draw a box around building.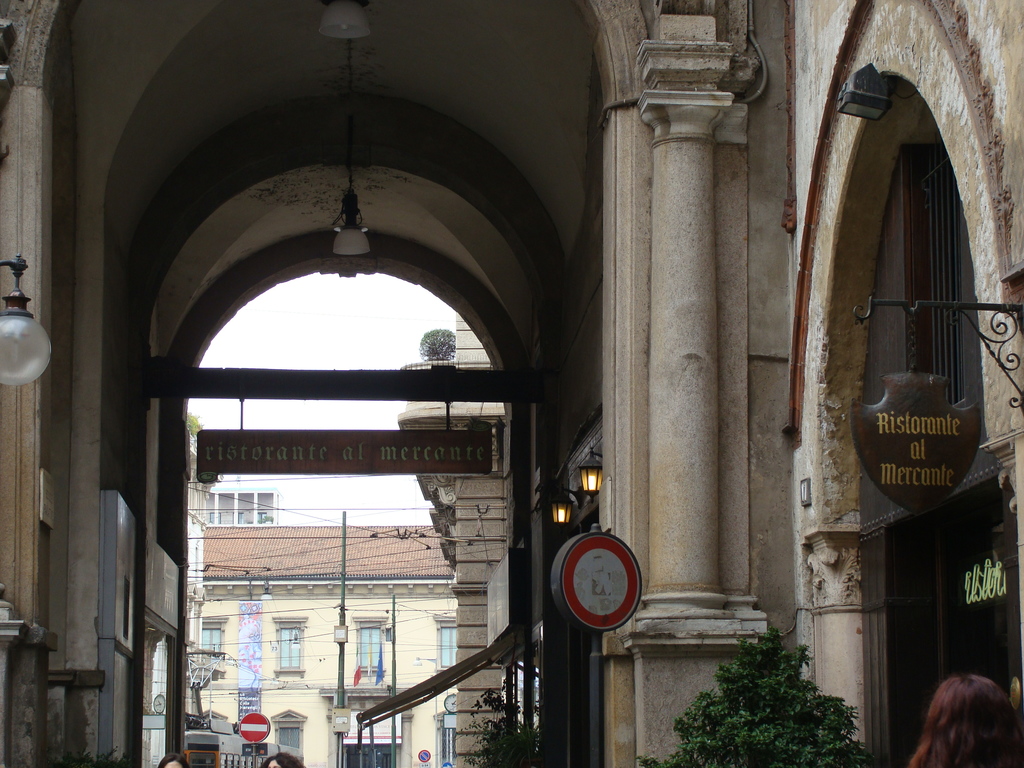
208:482:280:528.
